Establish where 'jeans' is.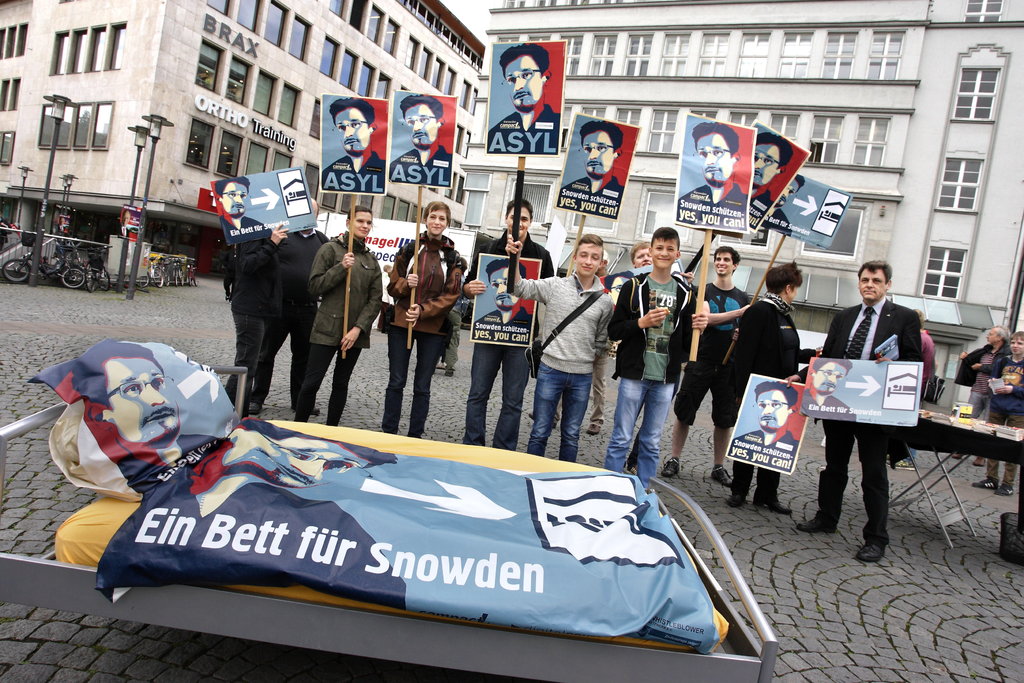
Established at rect(619, 379, 689, 477).
